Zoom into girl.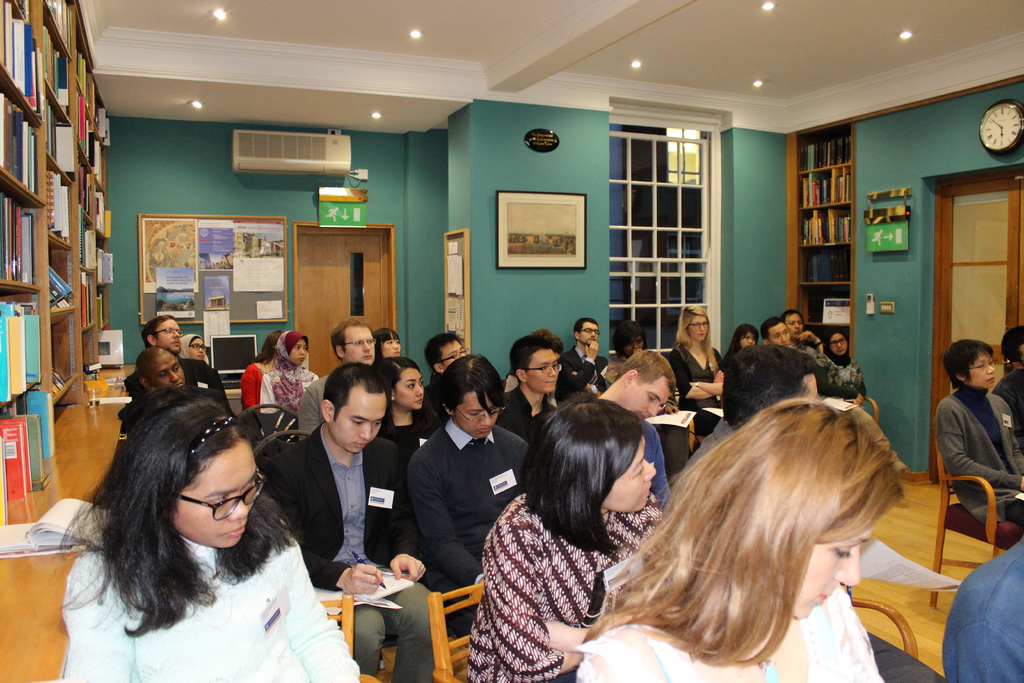
Zoom target: select_region(378, 353, 438, 474).
